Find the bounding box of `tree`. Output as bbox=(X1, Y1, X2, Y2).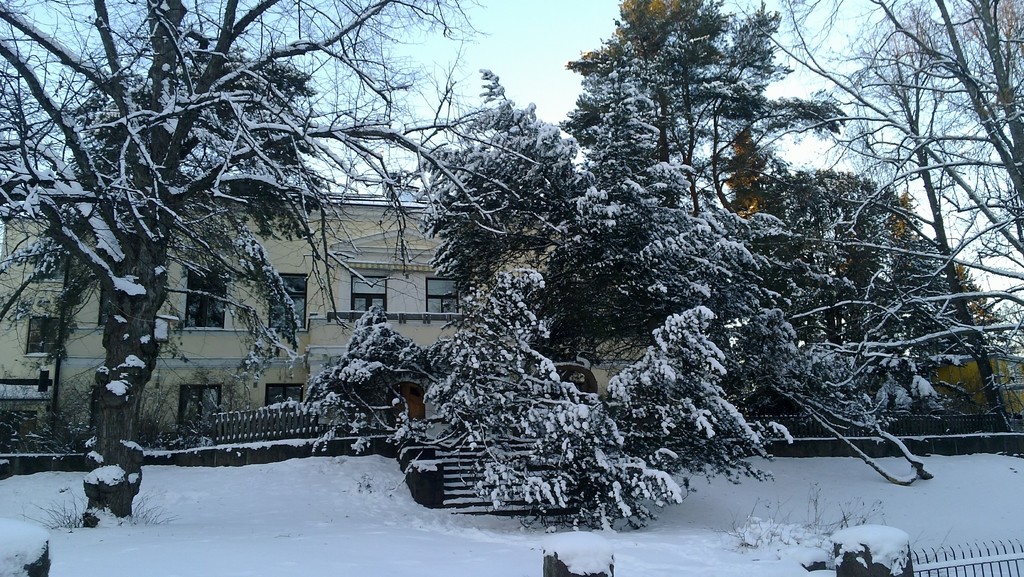
bbox=(0, 0, 544, 523).
